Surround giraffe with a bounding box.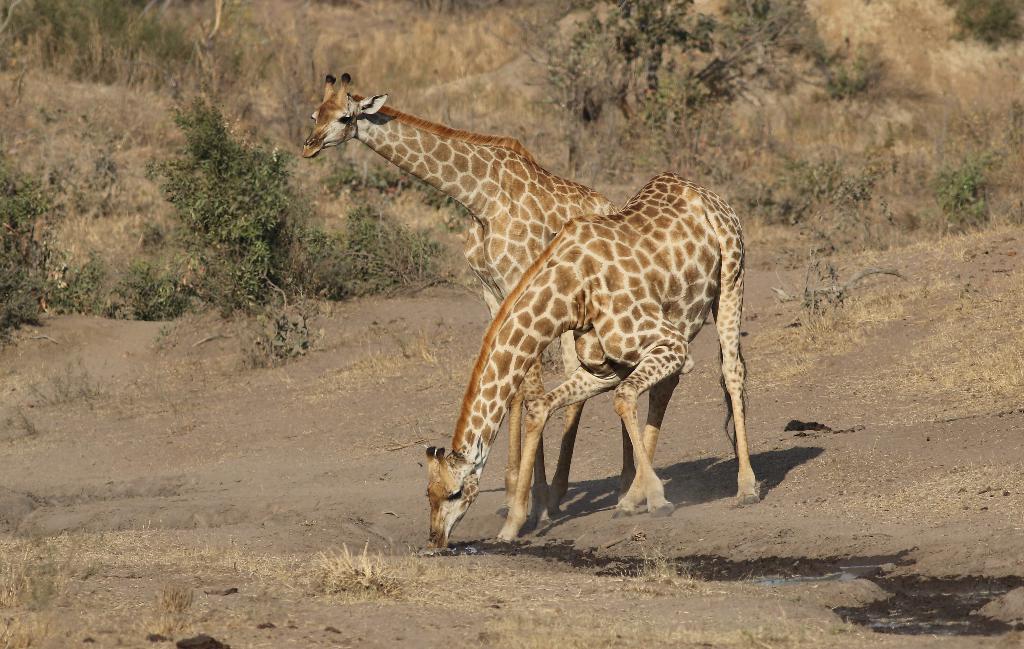
(294, 67, 691, 541).
